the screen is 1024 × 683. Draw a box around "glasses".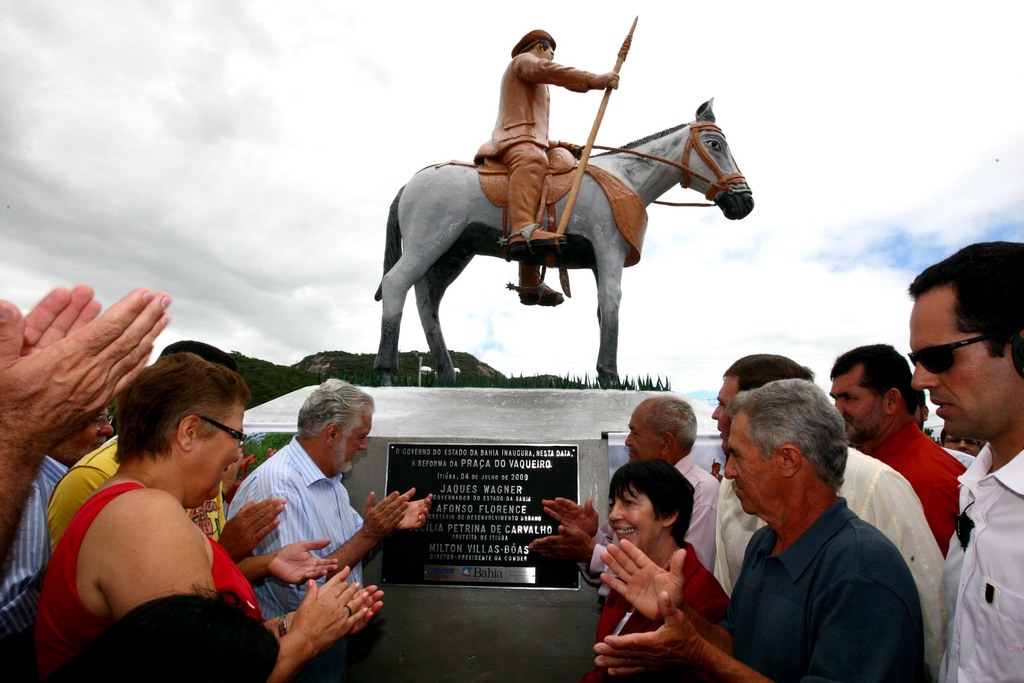
select_region(913, 329, 1017, 382).
